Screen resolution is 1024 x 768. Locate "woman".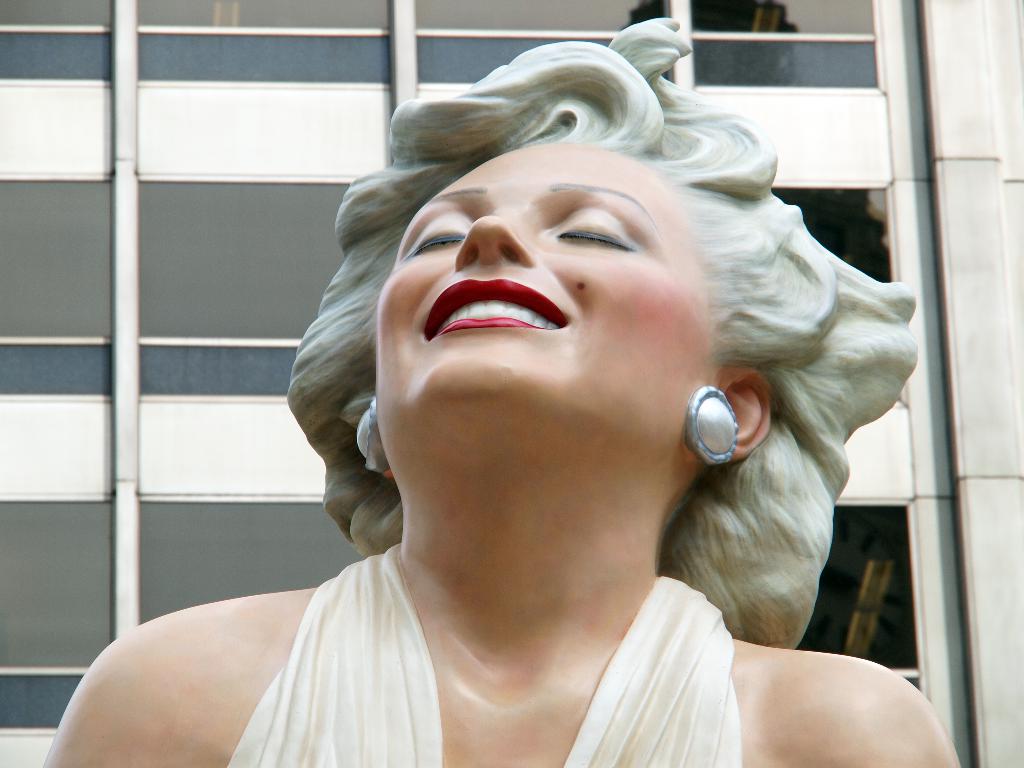
(left=40, top=15, right=967, bottom=767).
